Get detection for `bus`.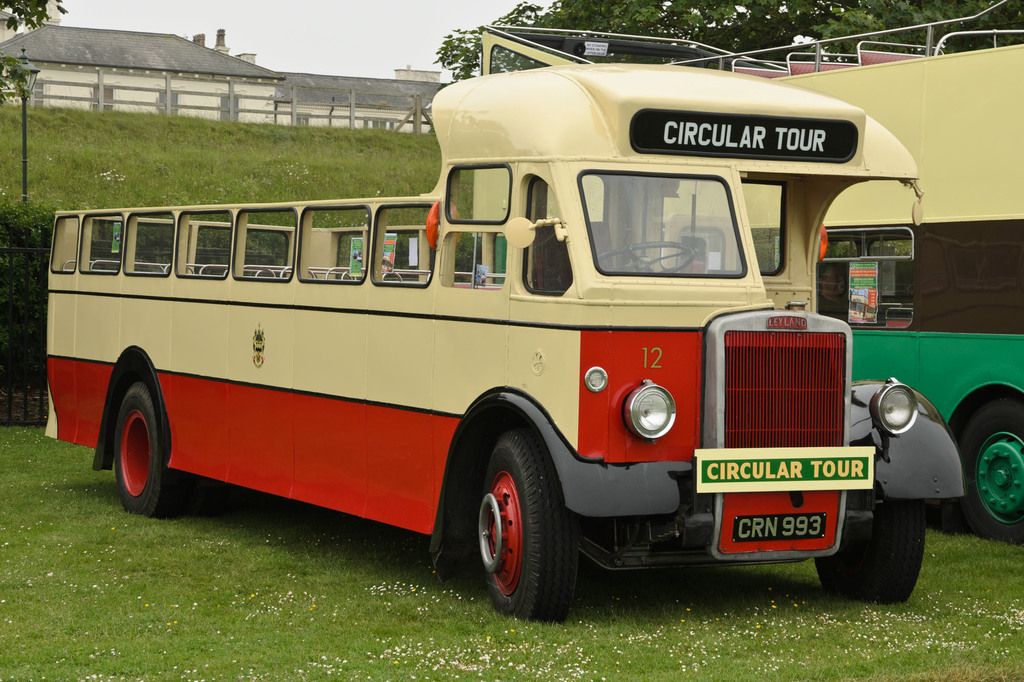
Detection: Rect(642, 0, 1023, 546).
